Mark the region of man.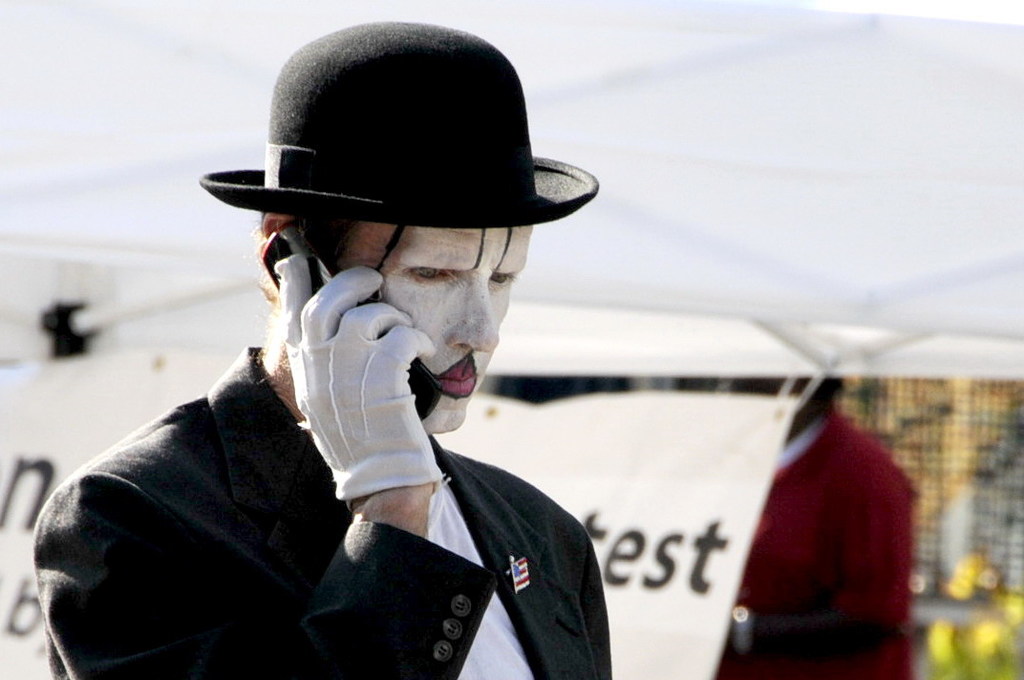
Region: (x1=79, y1=37, x2=672, y2=665).
